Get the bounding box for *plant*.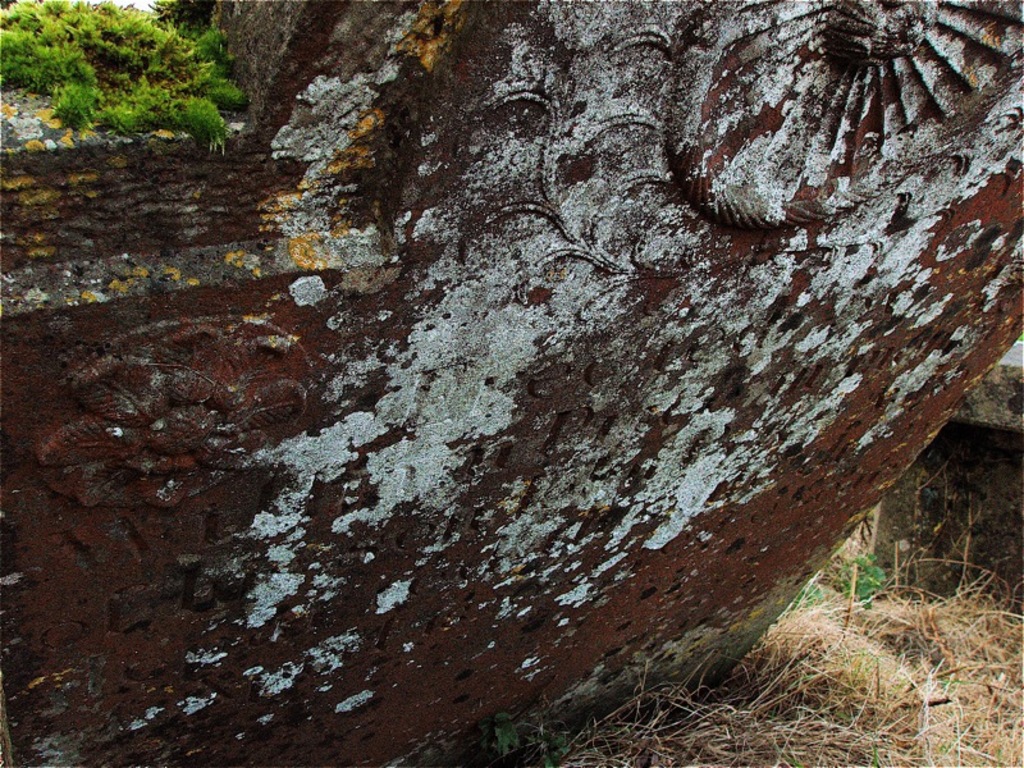
bbox=[0, 0, 200, 97].
